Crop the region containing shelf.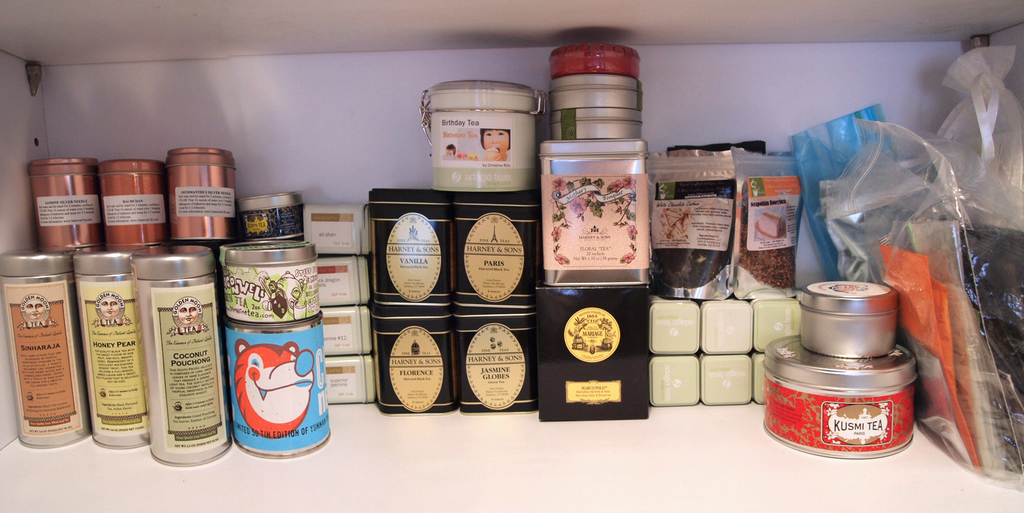
Crop region: (0,0,1023,512).
